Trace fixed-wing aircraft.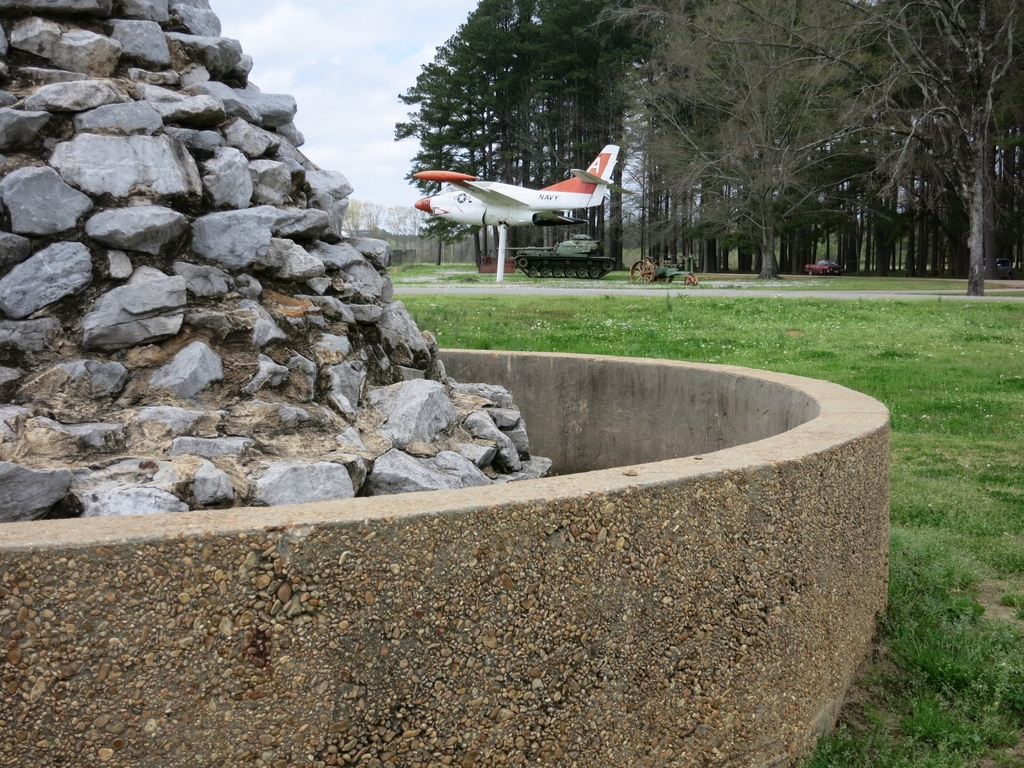
Traced to left=411, top=140, right=634, bottom=235.
